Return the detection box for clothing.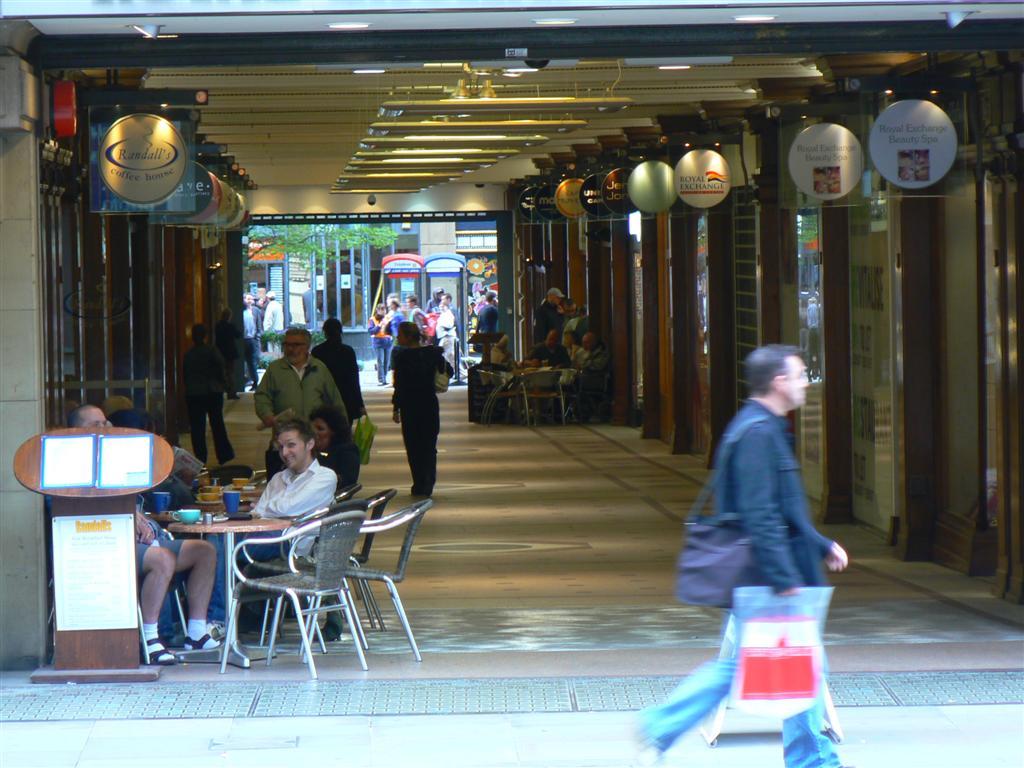
x1=209 y1=462 x2=338 y2=626.
